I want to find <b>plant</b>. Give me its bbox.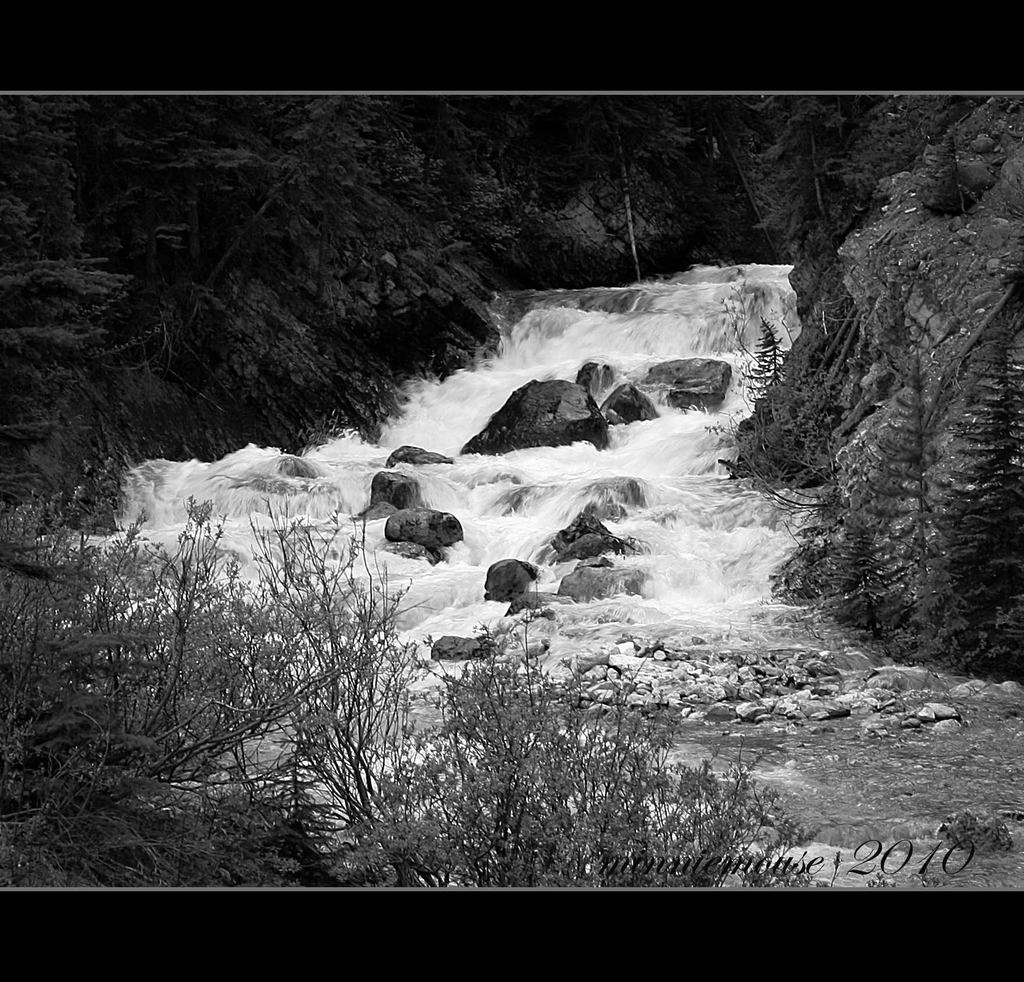
left=926, top=130, right=983, bottom=219.
